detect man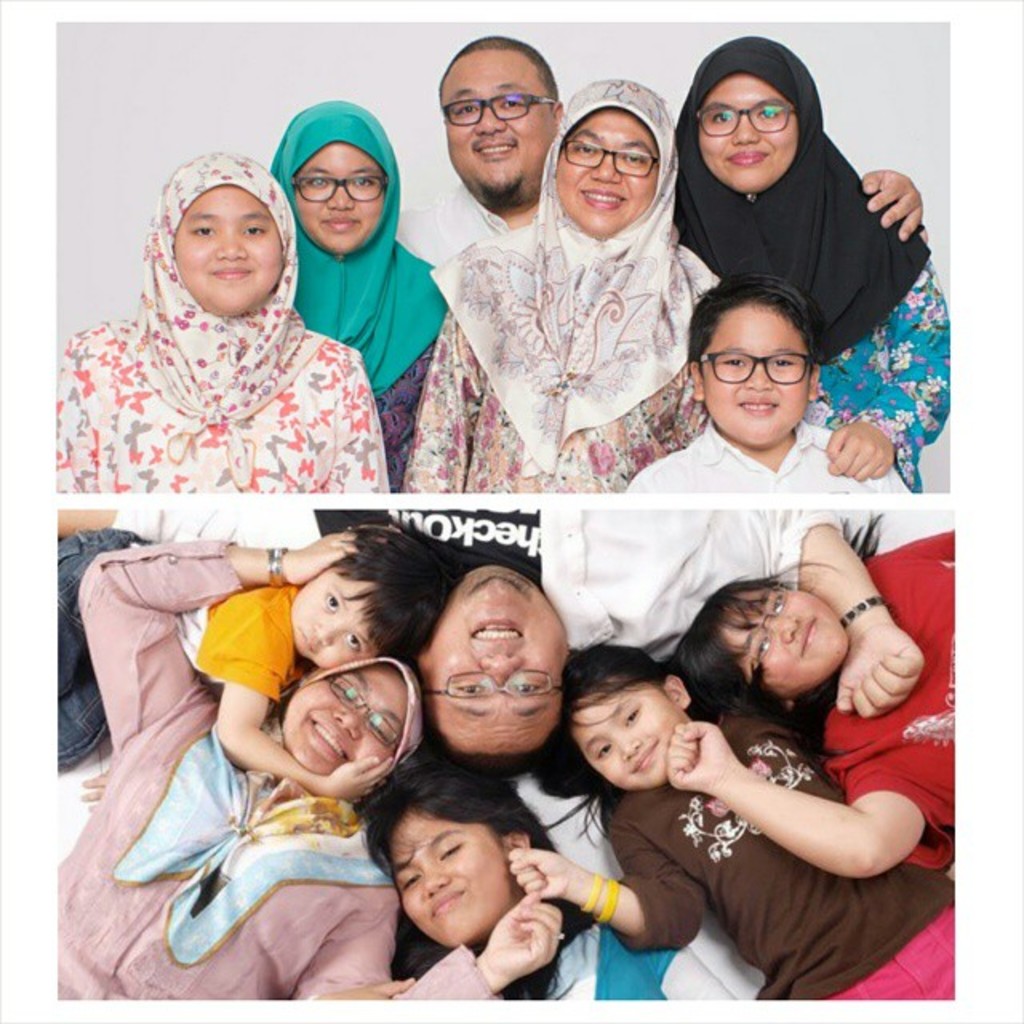
bbox=[384, 26, 578, 266]
